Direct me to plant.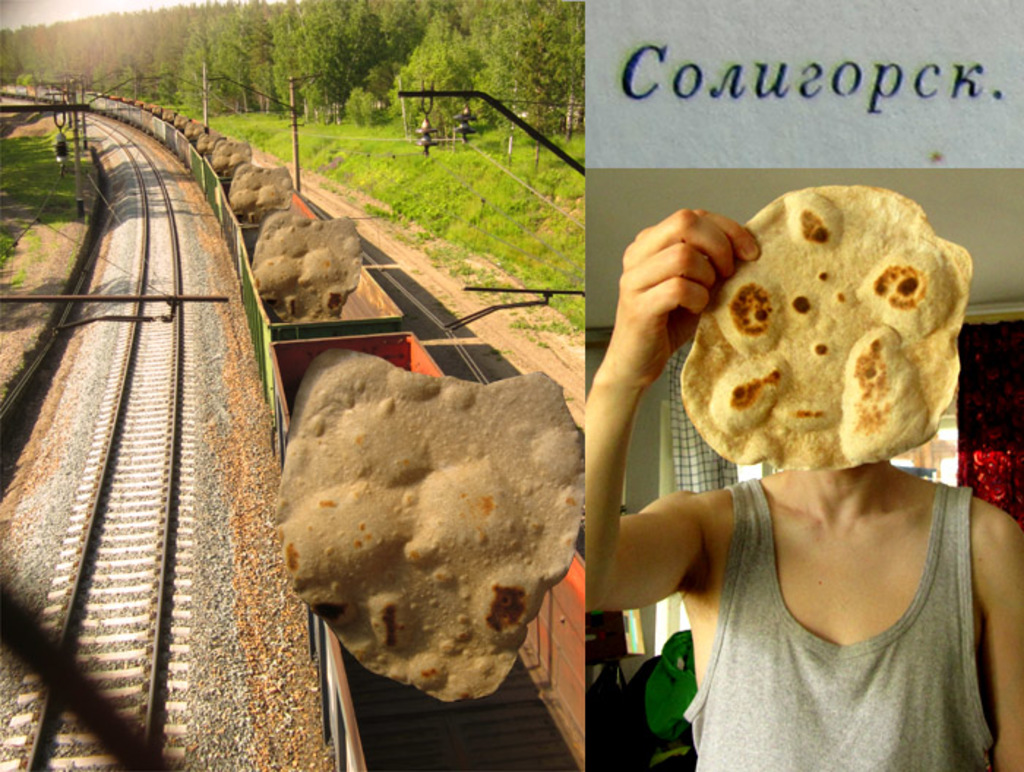
Direction: select_region(360, 200, 398, 238).
